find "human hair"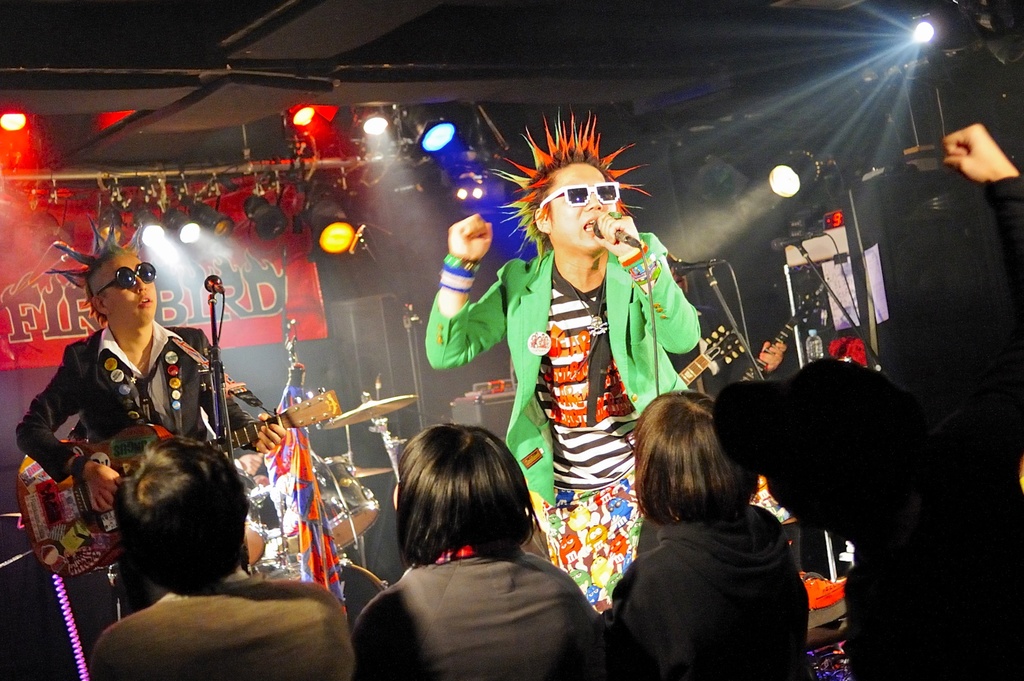
bbox=(486, 106, 652, 259)
